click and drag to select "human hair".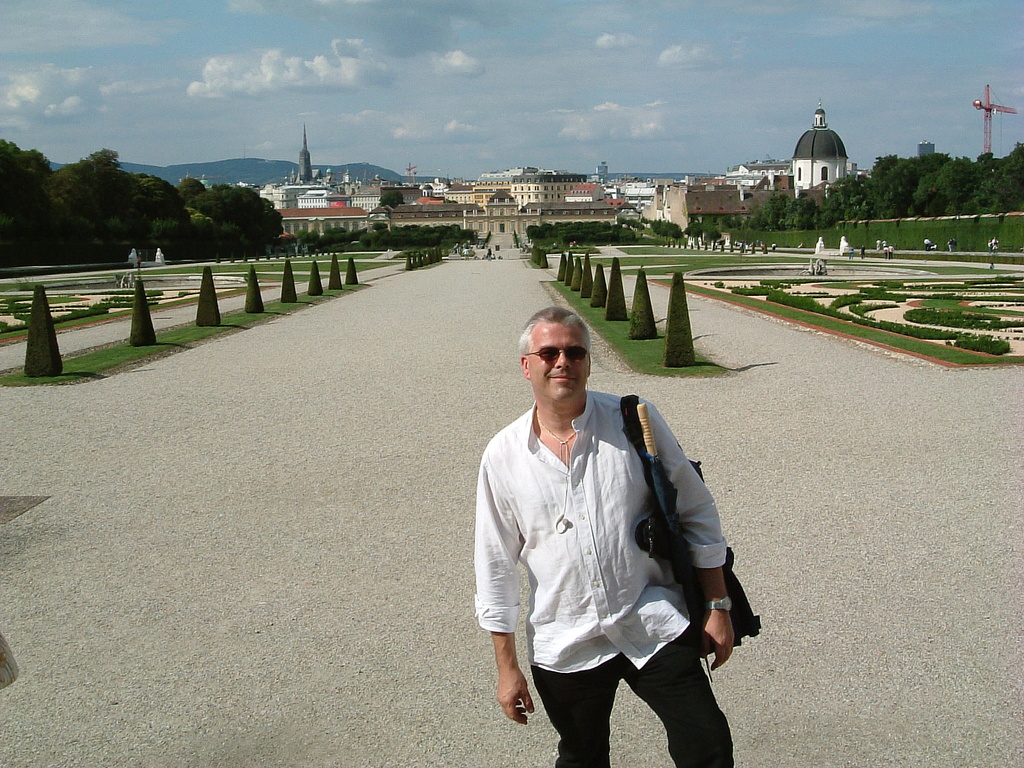
Selection: box=[515, 305, 591, 354].
